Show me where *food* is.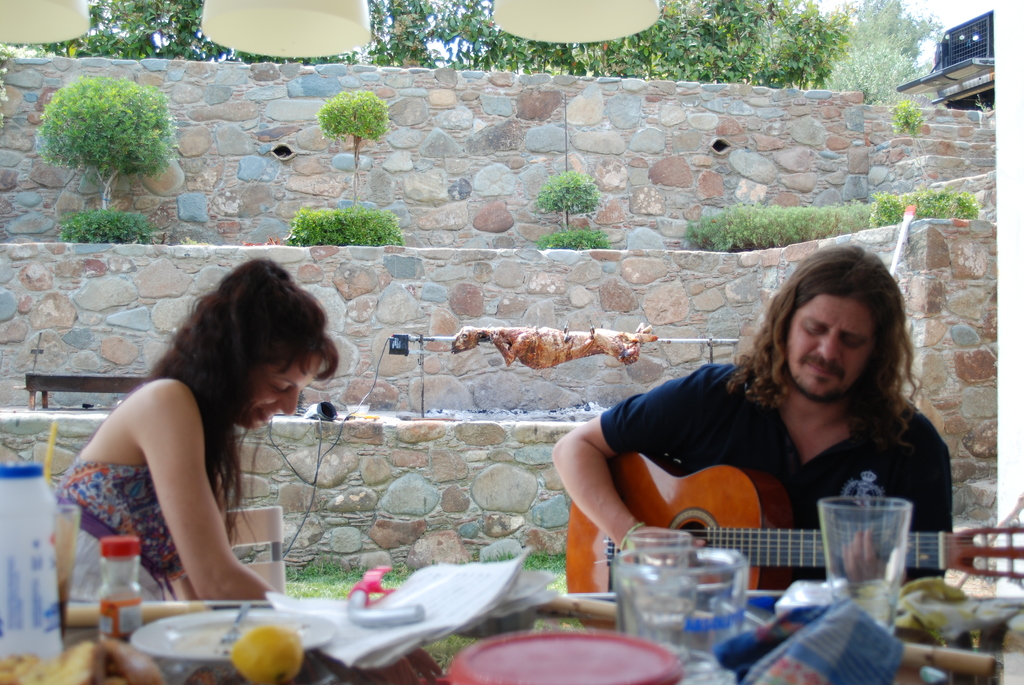
*food* is at (229,625,303,684).
